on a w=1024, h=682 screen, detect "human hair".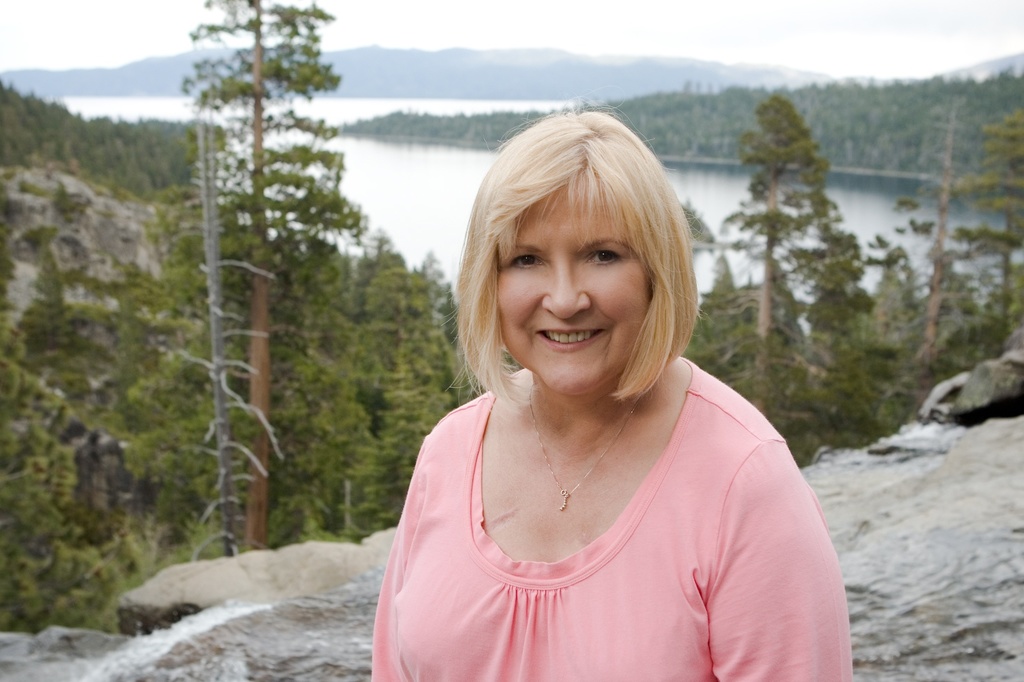
rect(453, 110, 703, 431).
